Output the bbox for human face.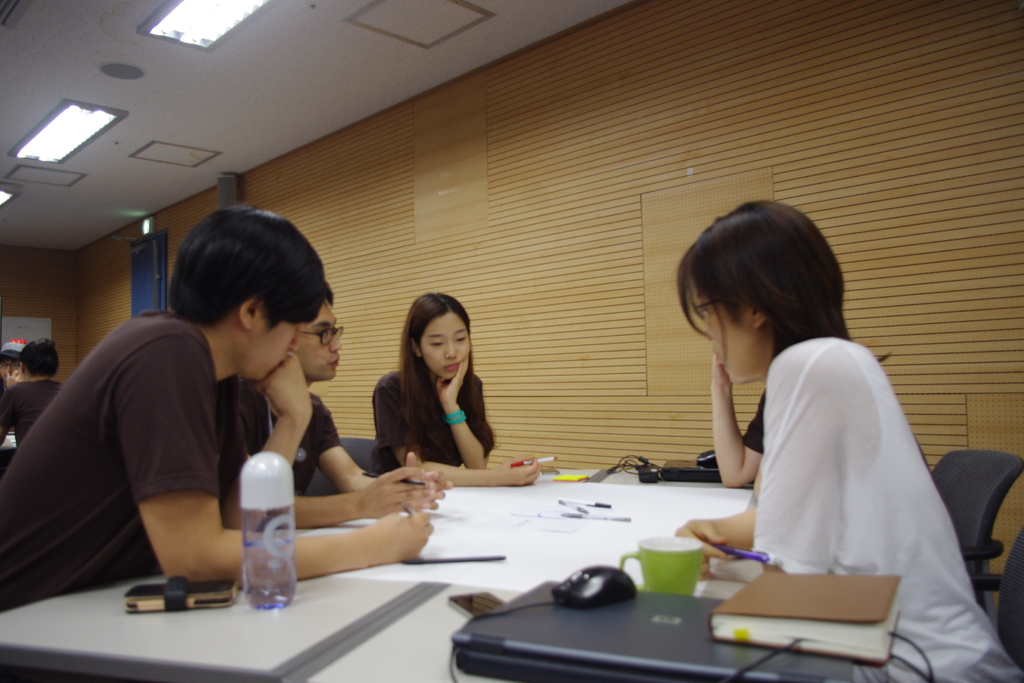
423/309/474/377.
